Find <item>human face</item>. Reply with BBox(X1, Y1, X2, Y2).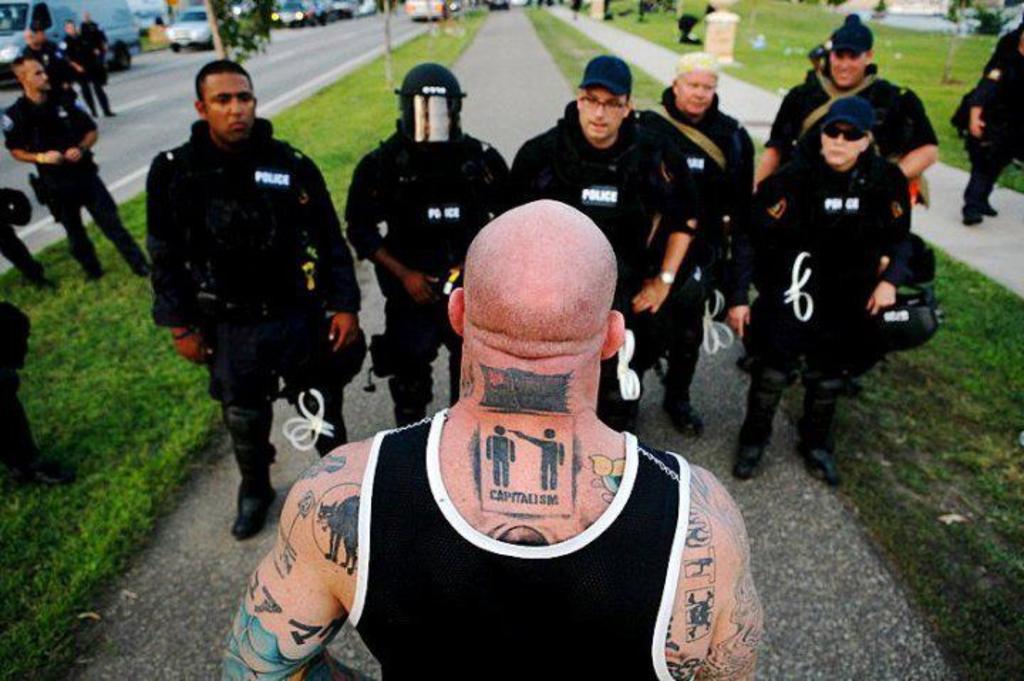
BBox(836, 50, 858, 75).
